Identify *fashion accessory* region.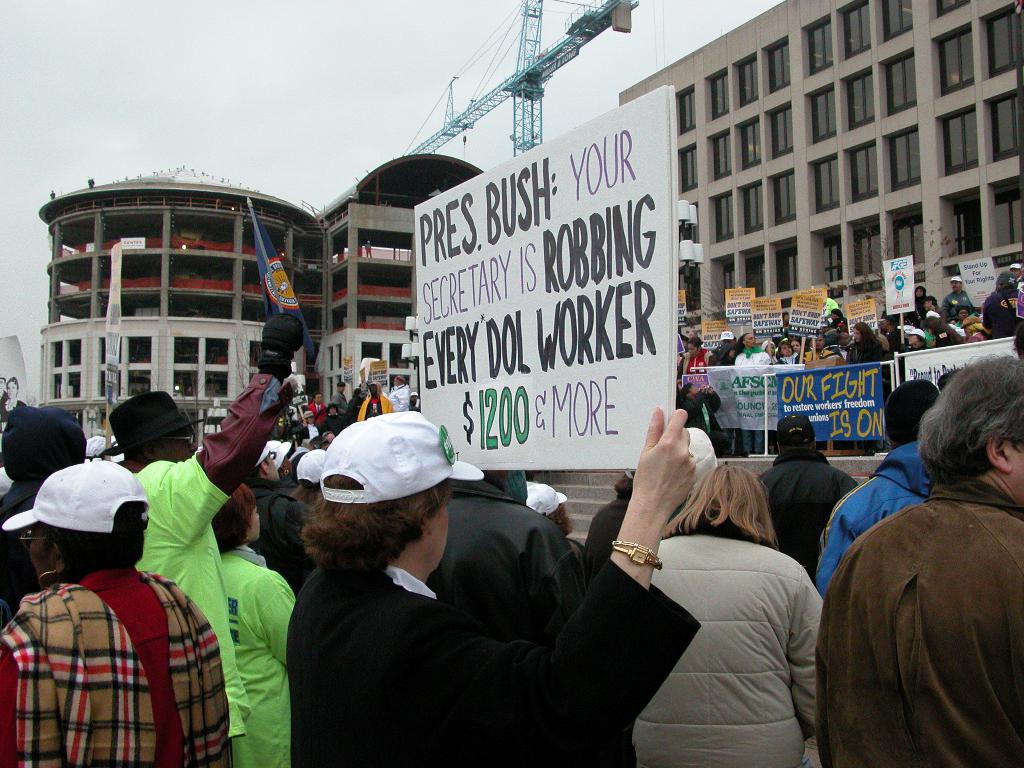
Region: region(1001, 289, 1016, 316).
